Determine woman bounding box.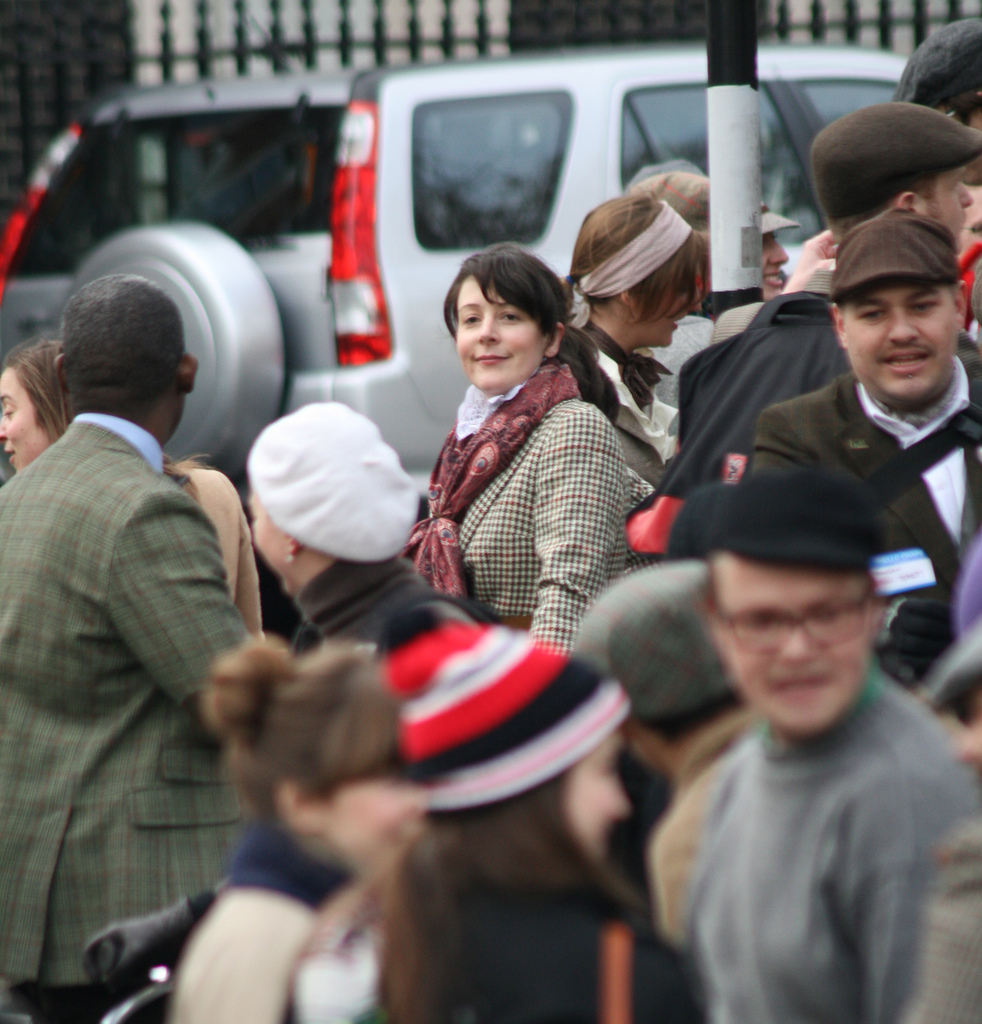
Determined: box=[242, 394, 471, 666].
